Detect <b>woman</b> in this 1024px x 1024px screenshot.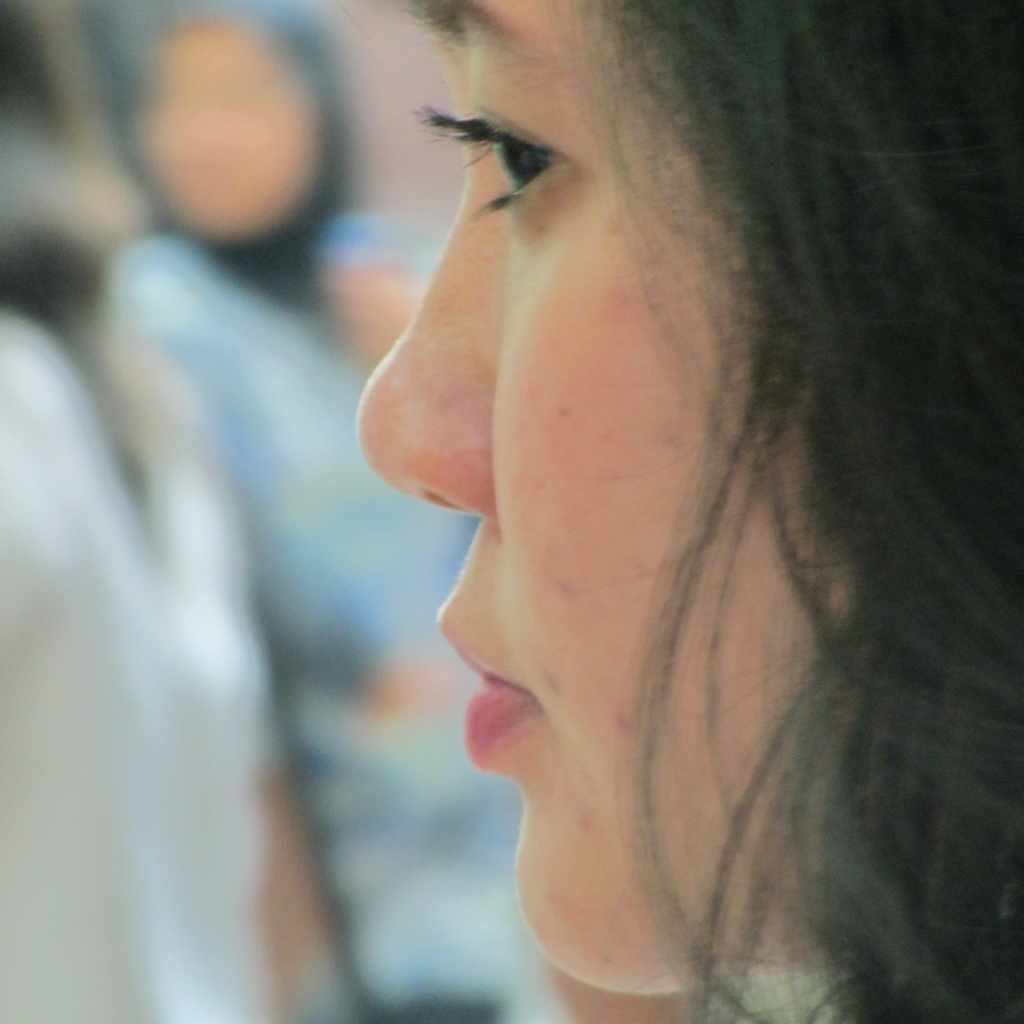
Detection: bbox=[260, 0, 999, 1023].
